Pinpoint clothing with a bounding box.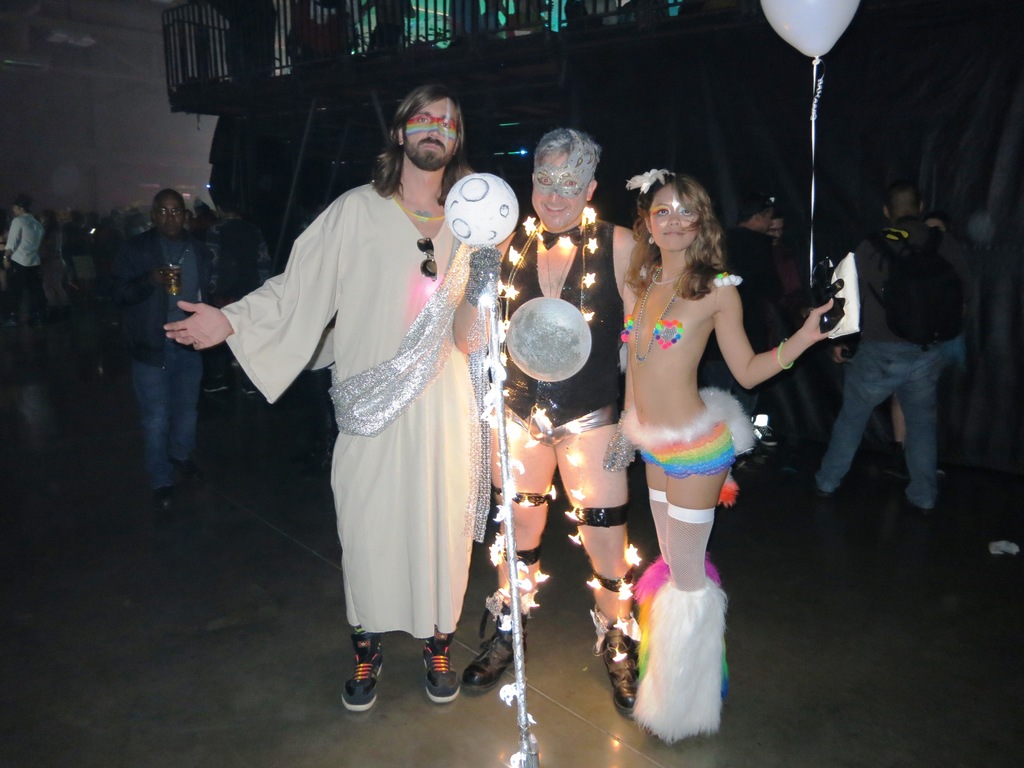
[4, 212, 45, 323].
